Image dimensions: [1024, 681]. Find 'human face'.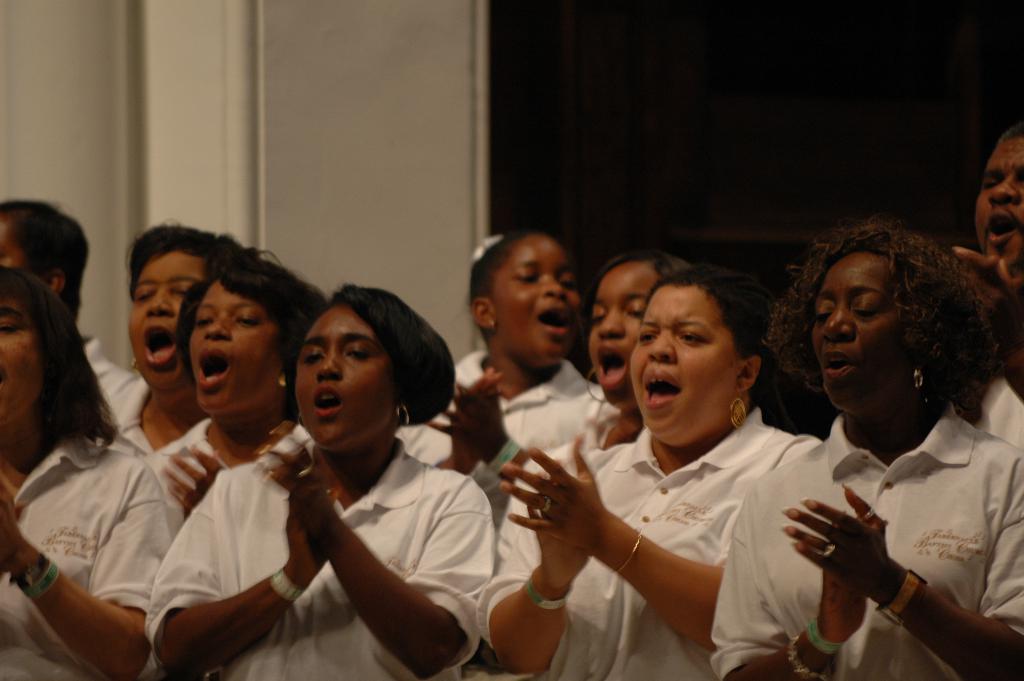
Rect(489, 235, 577, 366).
